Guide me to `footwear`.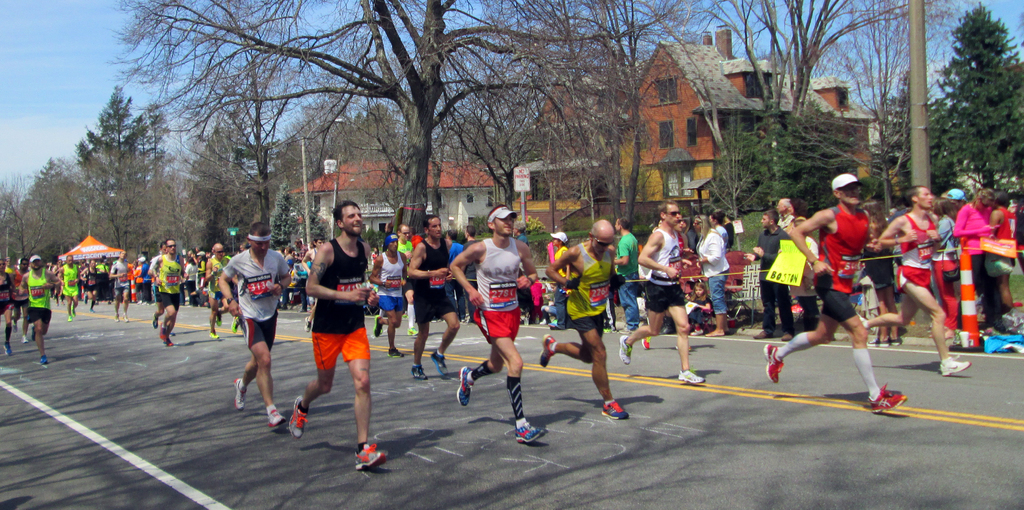
Guidance: <box>232,376,248,411</box>.
